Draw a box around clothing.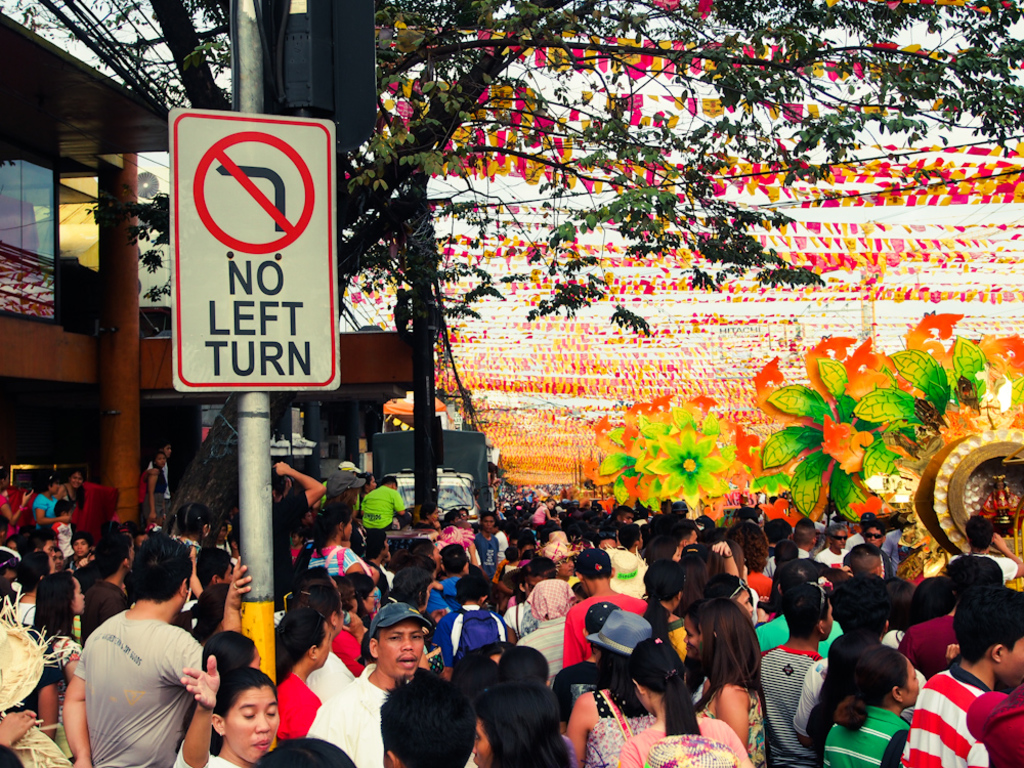
2/453/1023/767.
